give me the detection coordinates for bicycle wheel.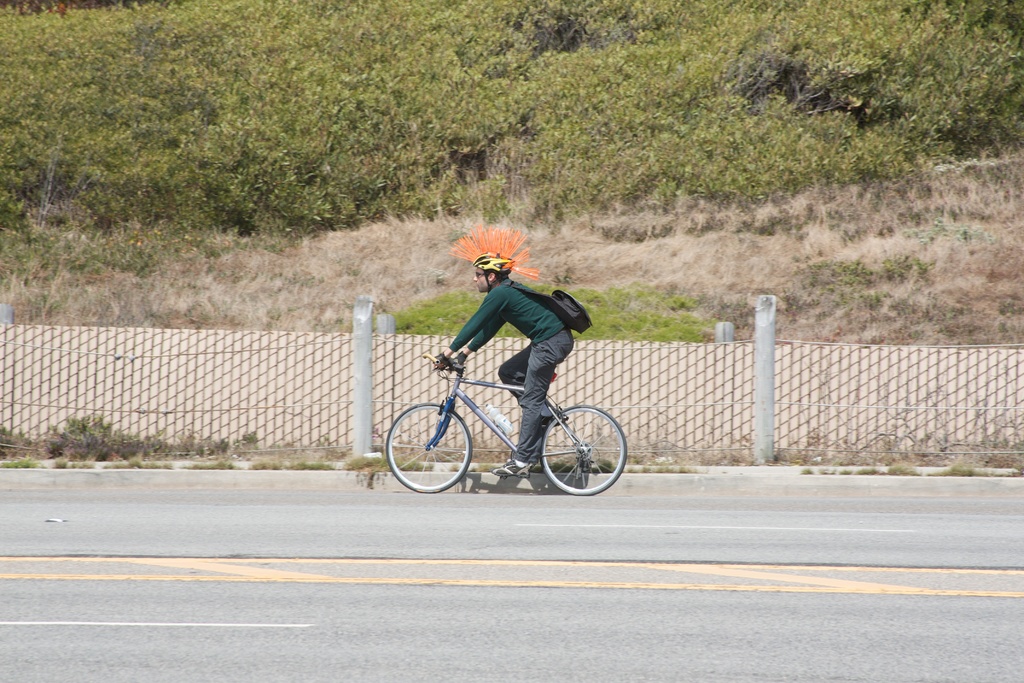
540,402,627,499.
